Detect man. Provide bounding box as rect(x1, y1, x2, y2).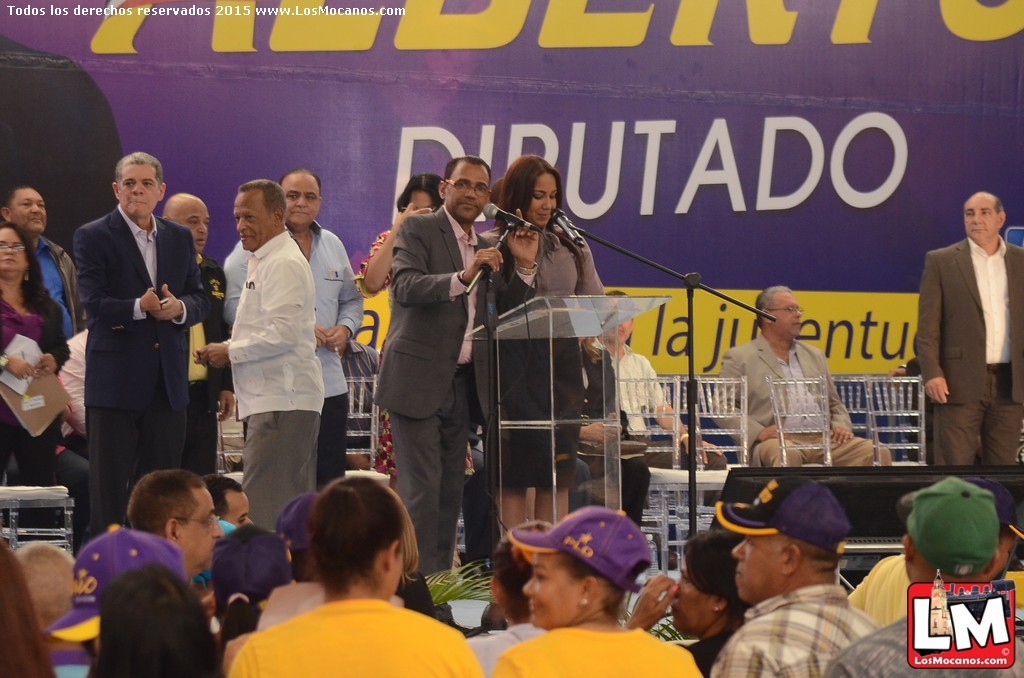
rect(207, 471, 252, 525).
